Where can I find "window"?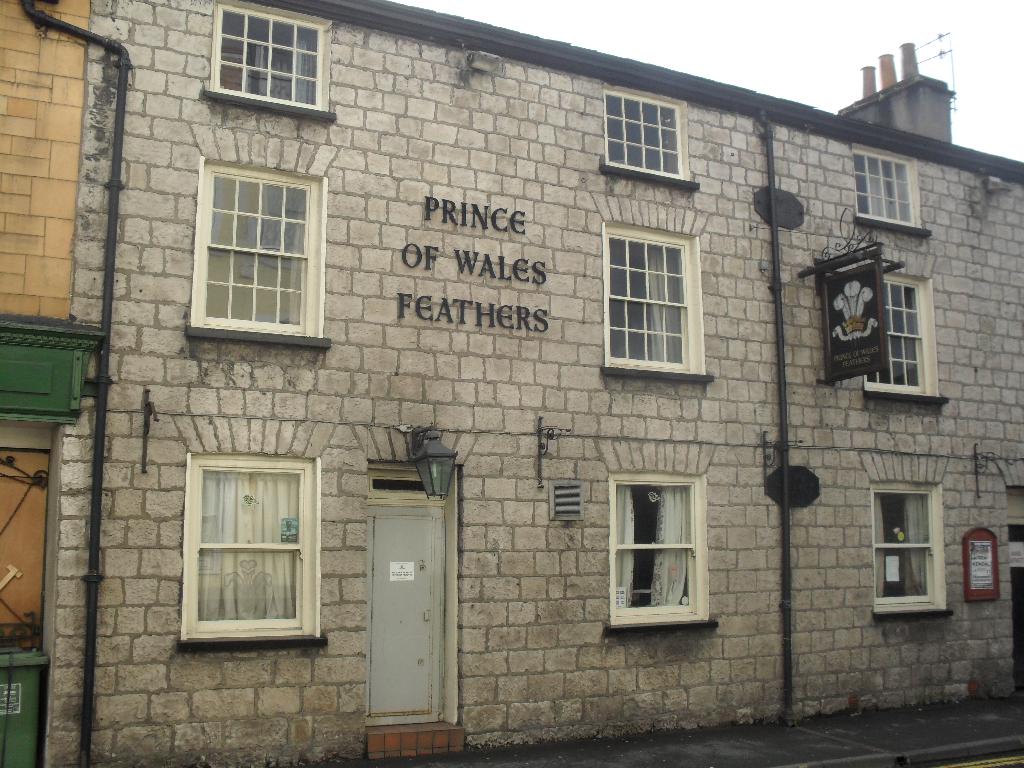
You can find it at Rect(202, 0, 335, 124).
